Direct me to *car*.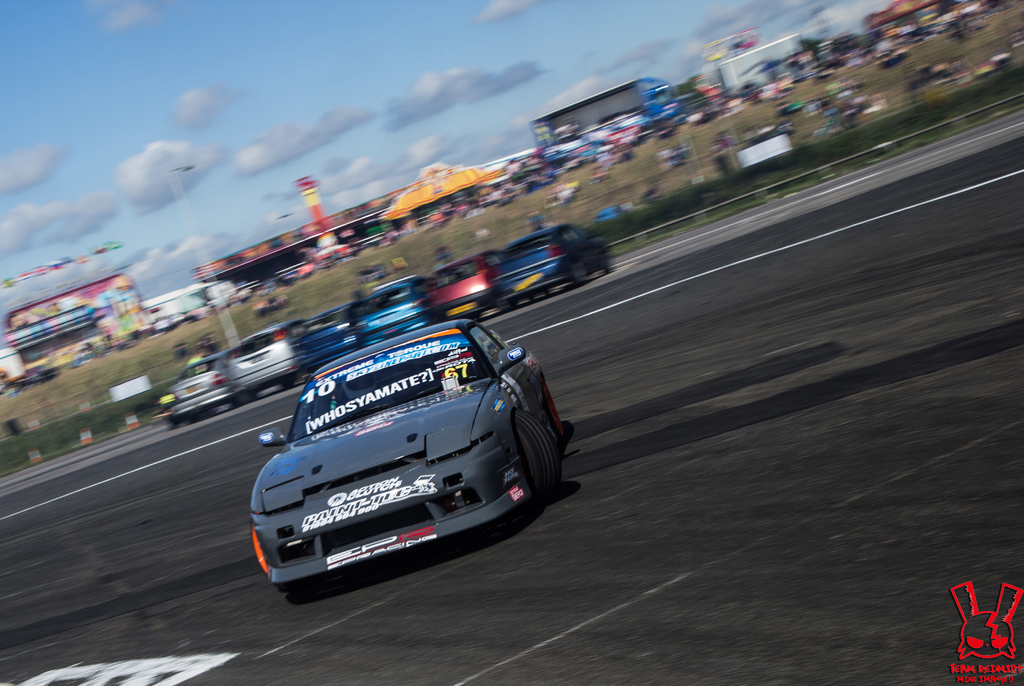
Direction: 224, 319, 307, 406.
